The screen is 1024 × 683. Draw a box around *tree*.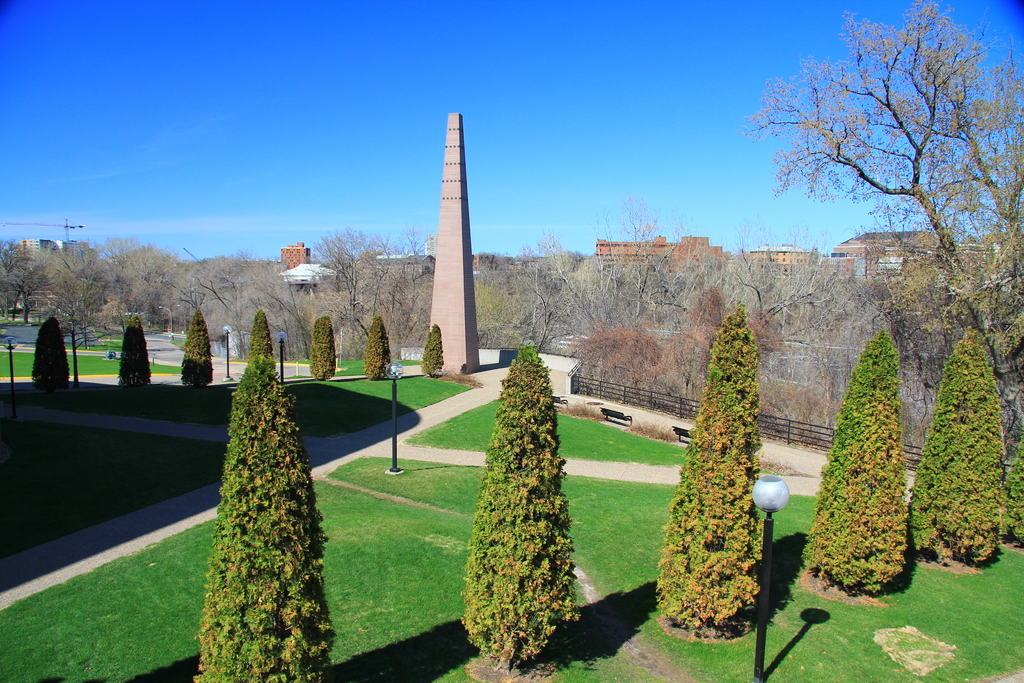
x1=365 y1=329 x2=394 y2=374.
